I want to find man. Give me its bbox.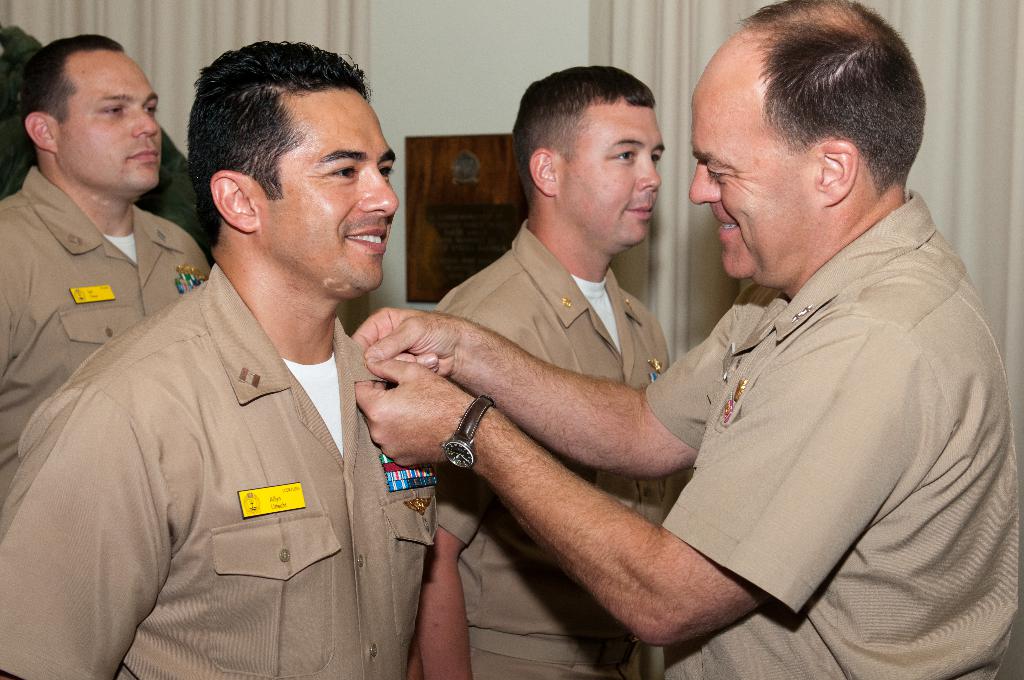
0, 40, 438, 679.
